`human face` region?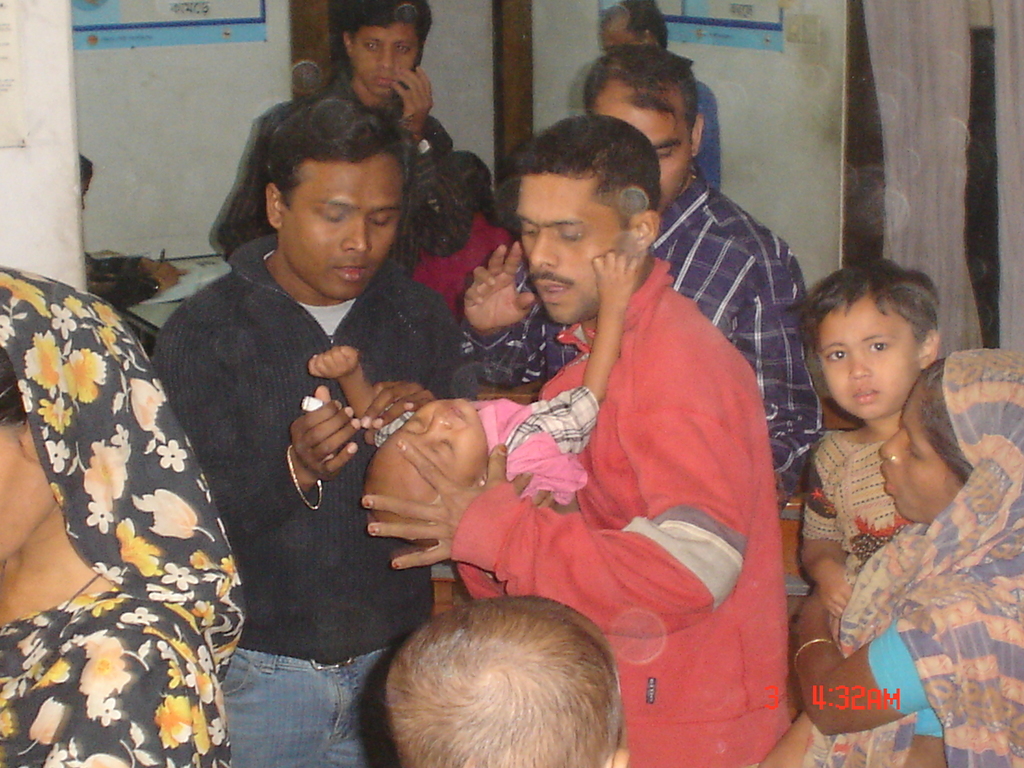
BBox(284, 160, 407, 299)
